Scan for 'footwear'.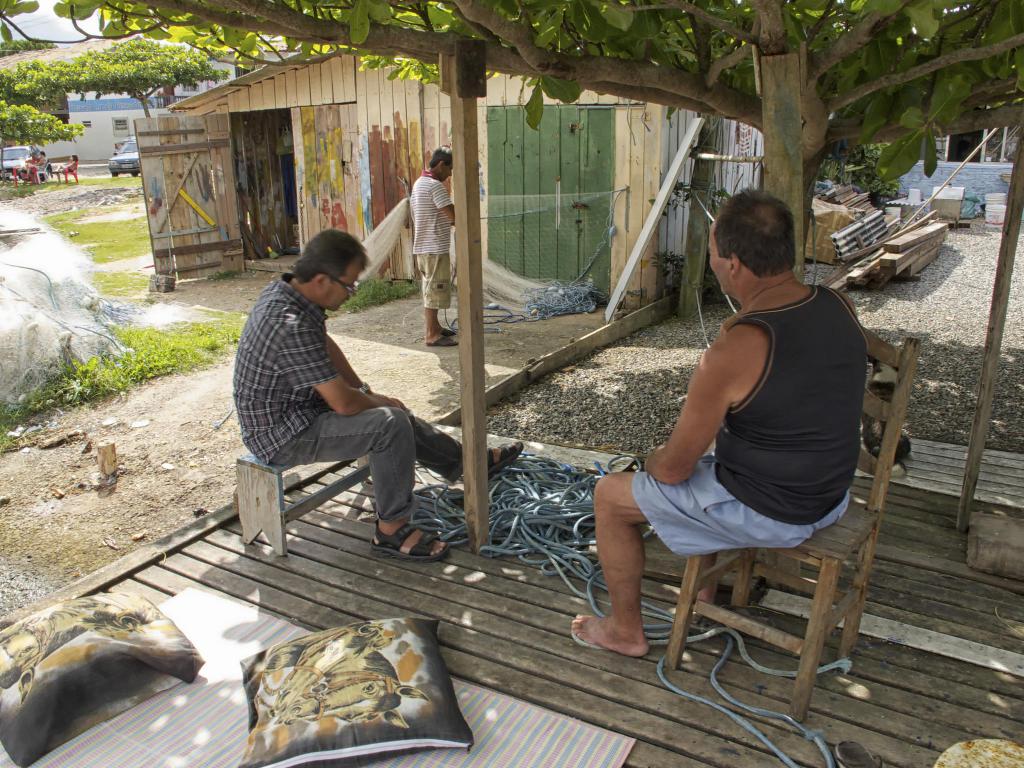
Scan result: 425 337 459 347.
